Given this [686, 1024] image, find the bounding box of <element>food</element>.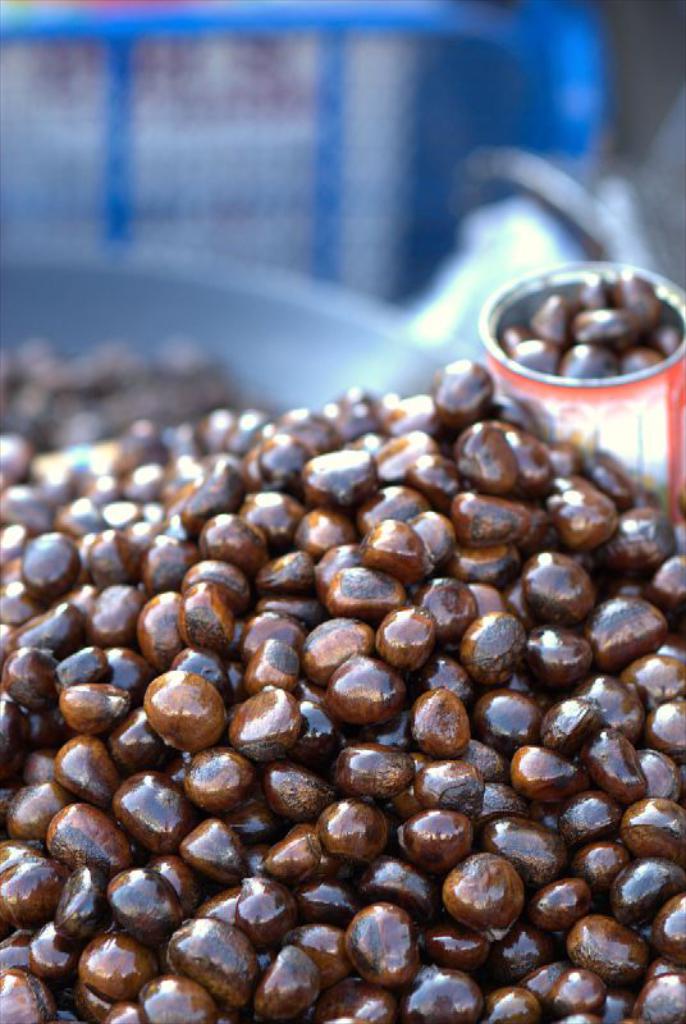
region(142, 681, 225, 753).
